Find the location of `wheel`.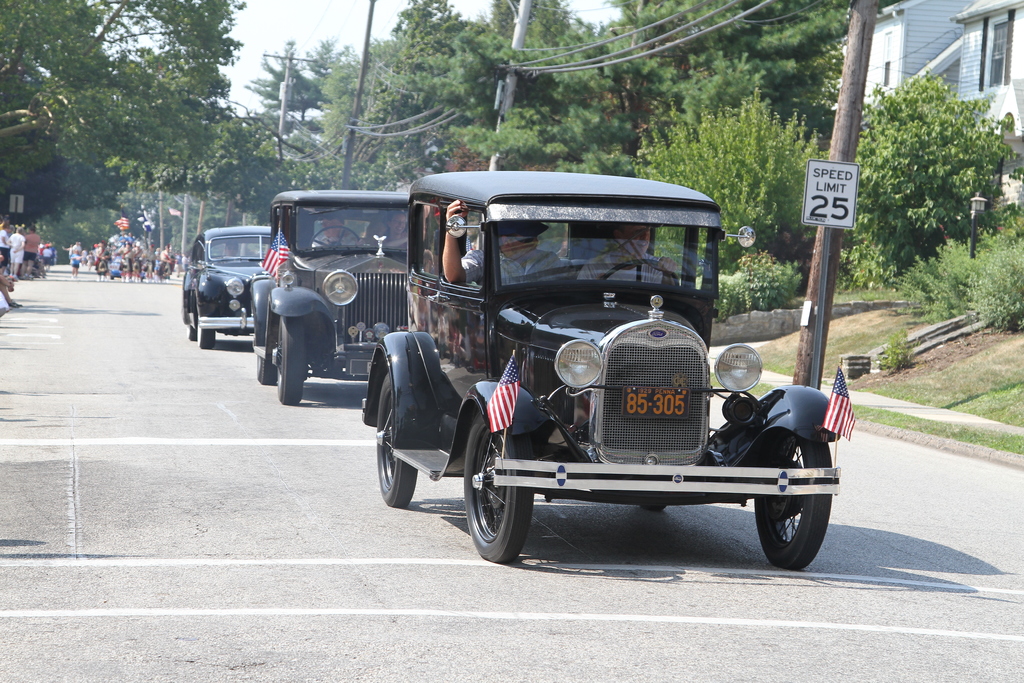
Location: x1=257 y1=356 x2=275 y2=383.
